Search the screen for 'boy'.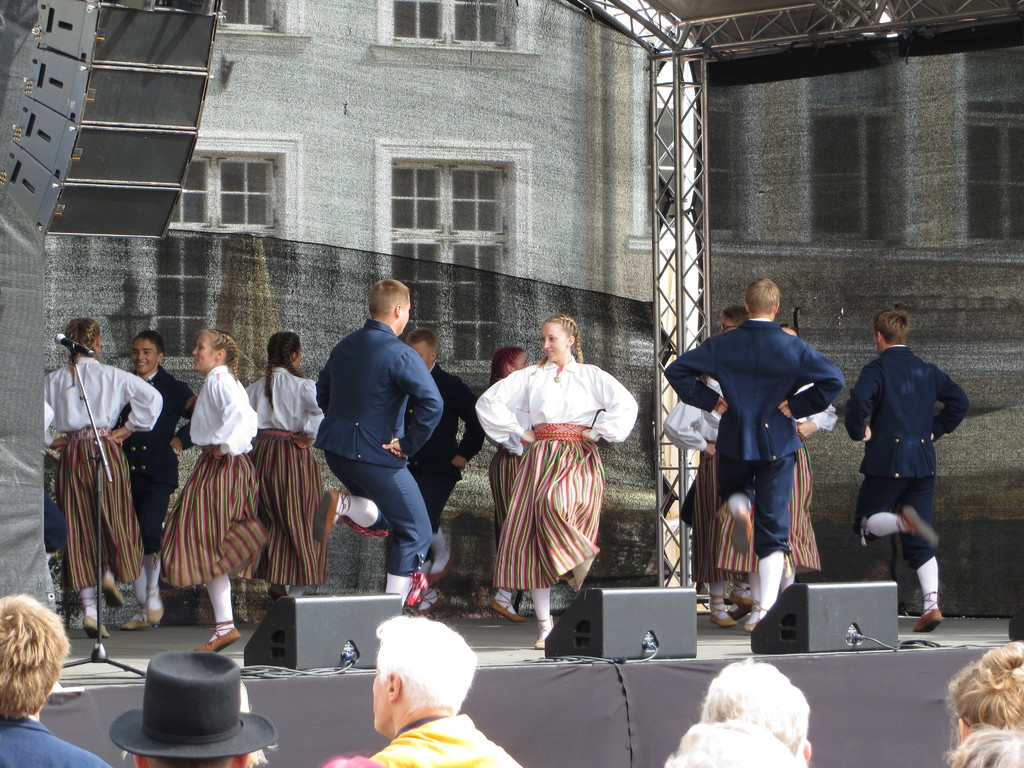
Found at <region>291, 292, 453, 600</region>.
